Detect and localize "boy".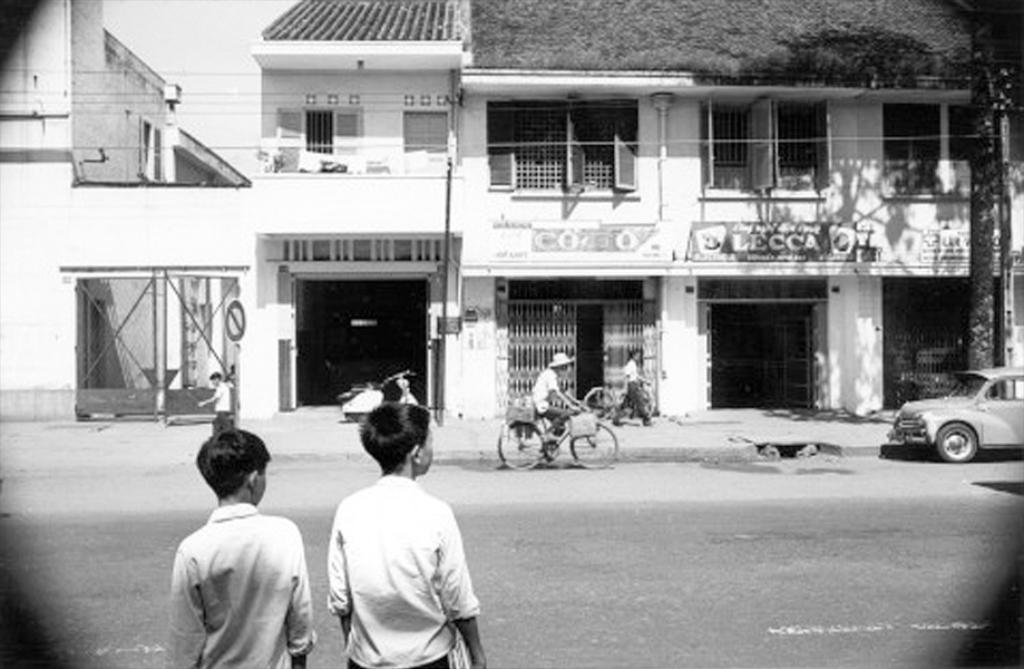
Localized at bbox=[160, 429, 326, 668].
